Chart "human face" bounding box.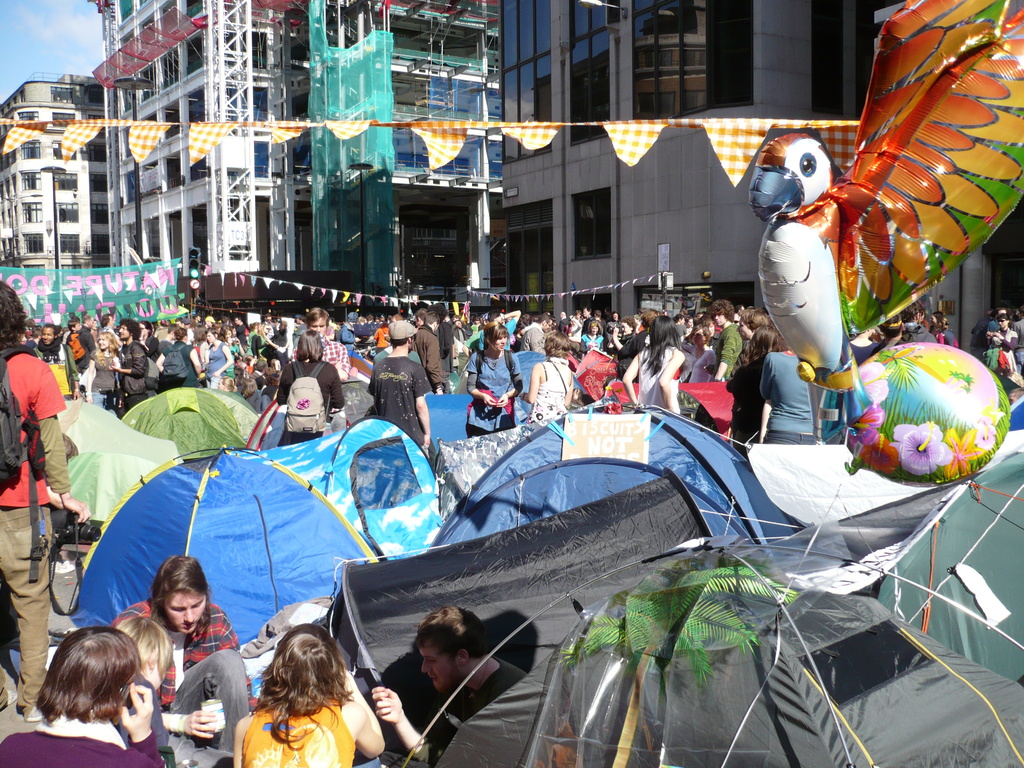
Charted: locate(490, 339, 505, 352).
